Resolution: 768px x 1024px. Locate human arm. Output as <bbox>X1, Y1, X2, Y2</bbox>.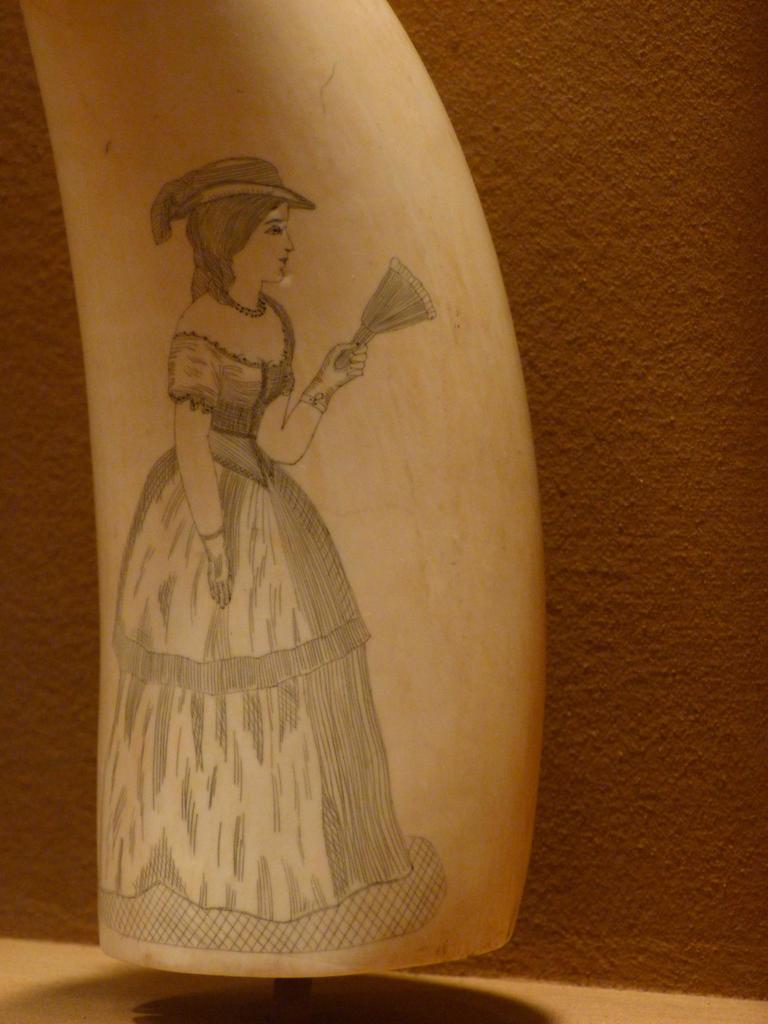
<bbox>250, 345, 373, 469</bbox>.
